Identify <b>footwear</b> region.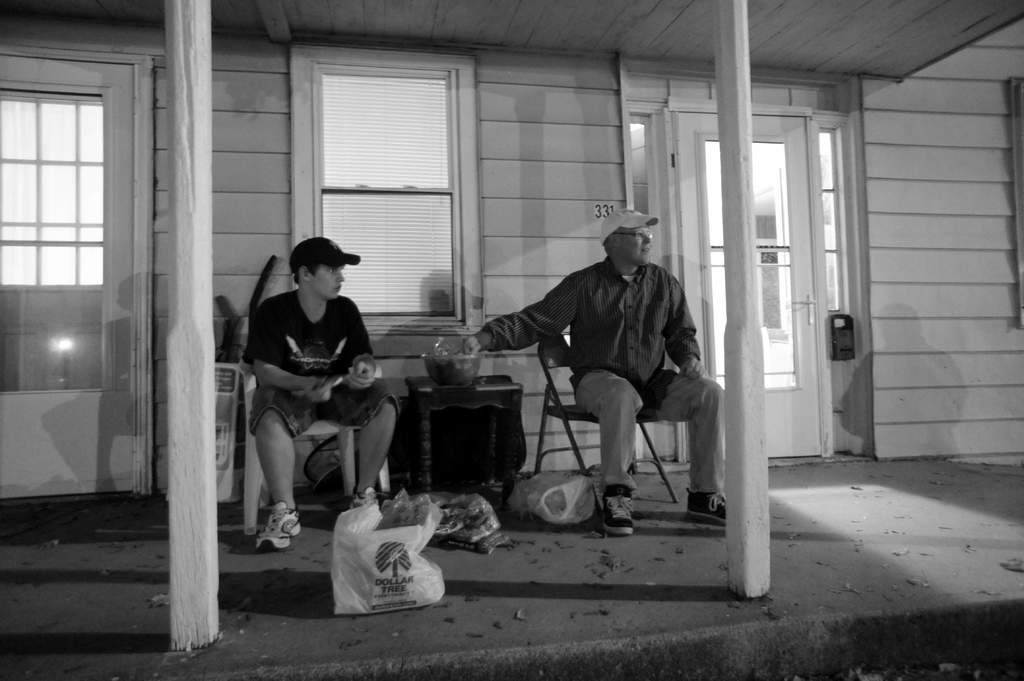
Region: [x1=689, y1=493, x2=741, y2=534].
